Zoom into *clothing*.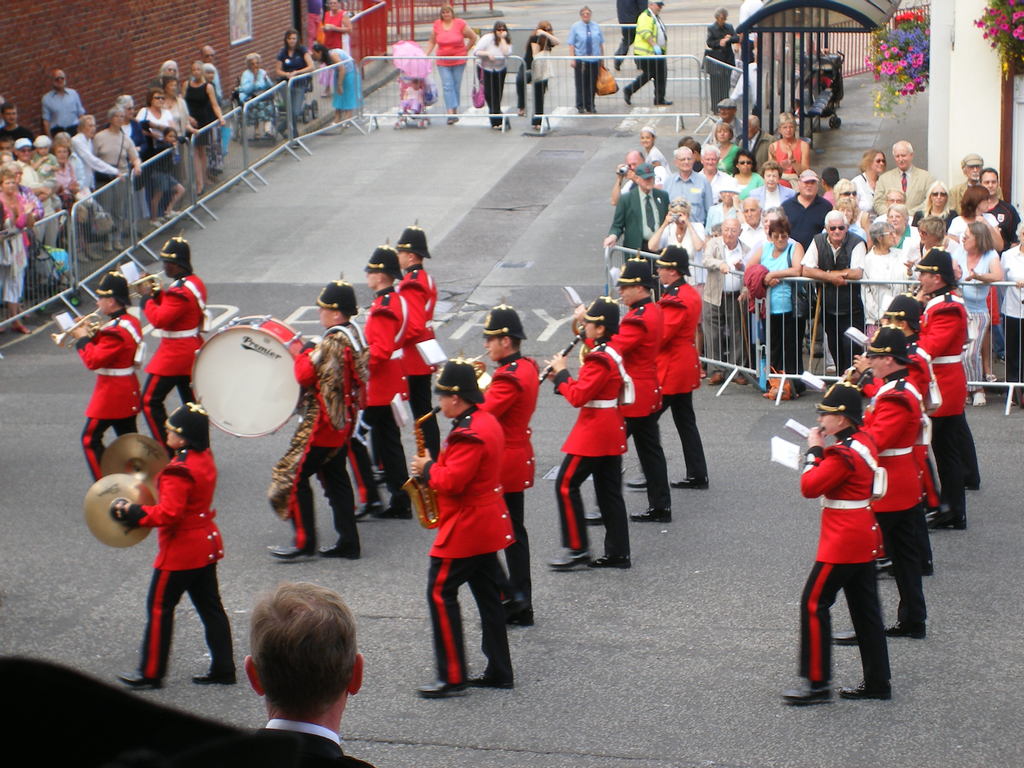
Zoom target: 321 44 365 115.
